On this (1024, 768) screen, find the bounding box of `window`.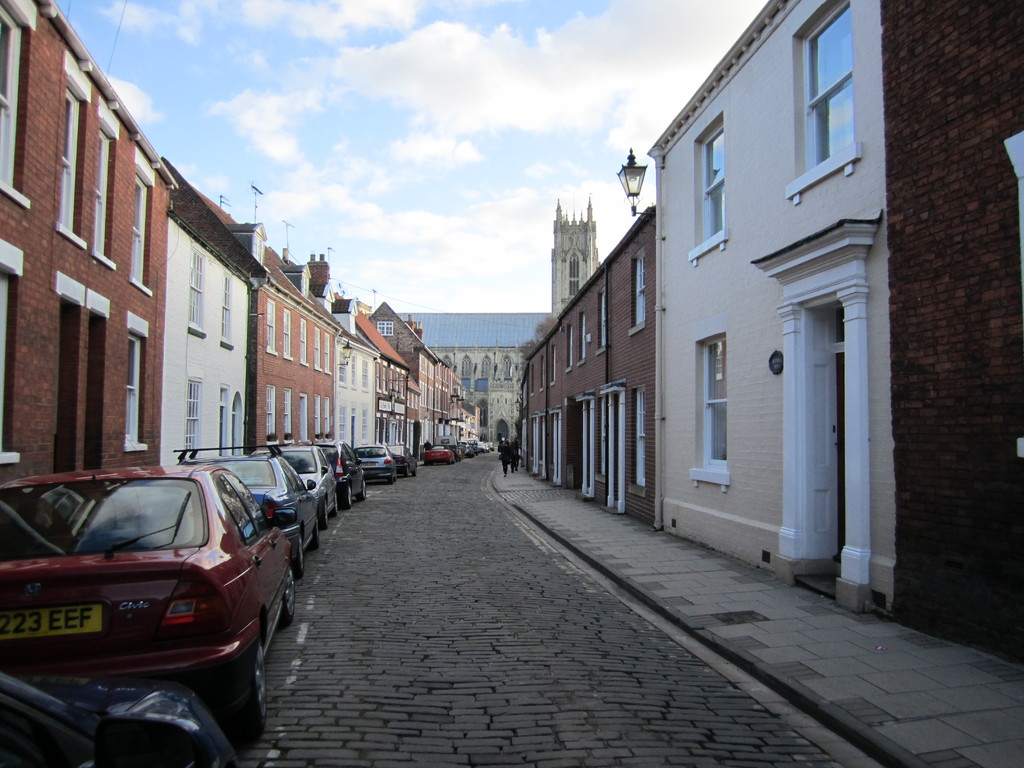
Bounding box: (left=689, top=102, right=730, bottom=267).
